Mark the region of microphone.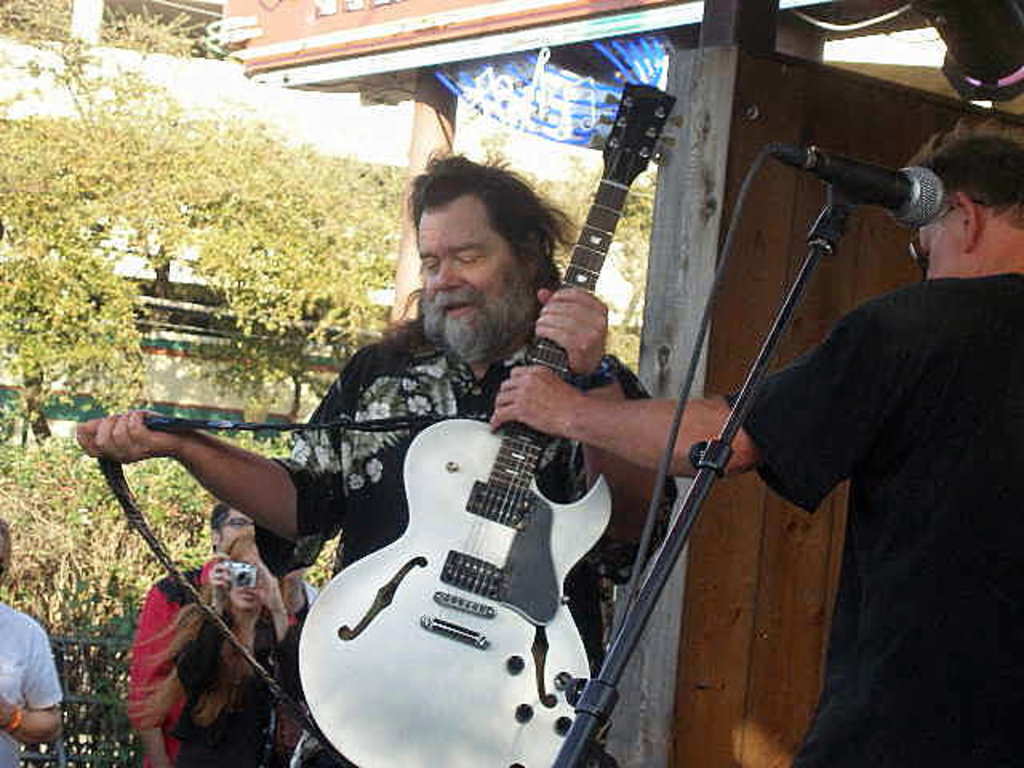
Region: {"x1": 749, "y1": 120, "x2": 974, "y2": 237}.
